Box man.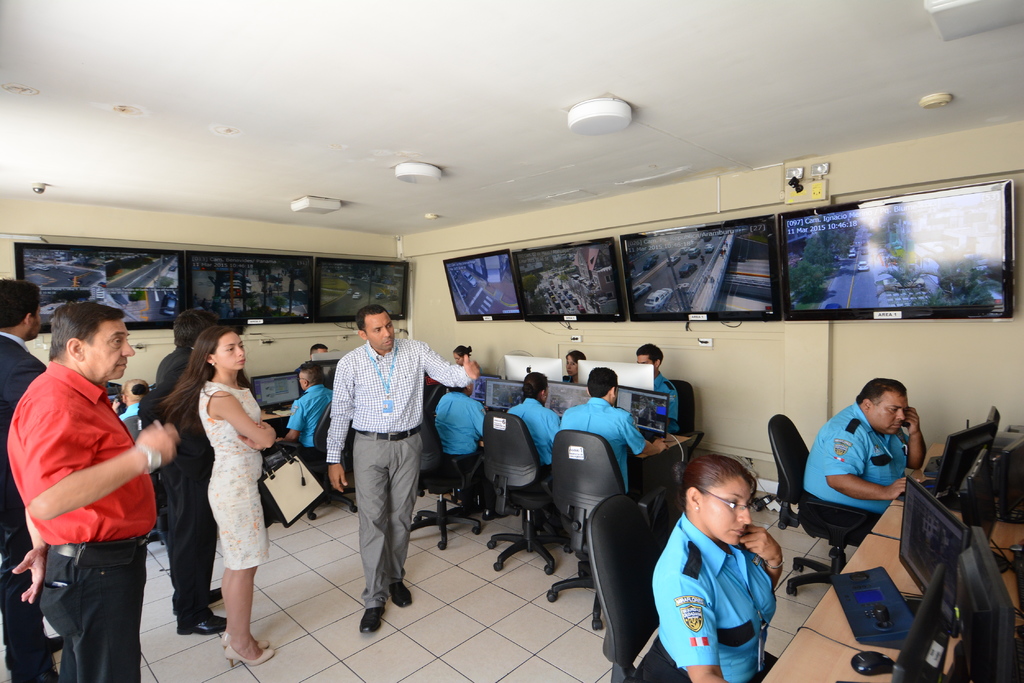
select_region(143, 313, 237, 641).
